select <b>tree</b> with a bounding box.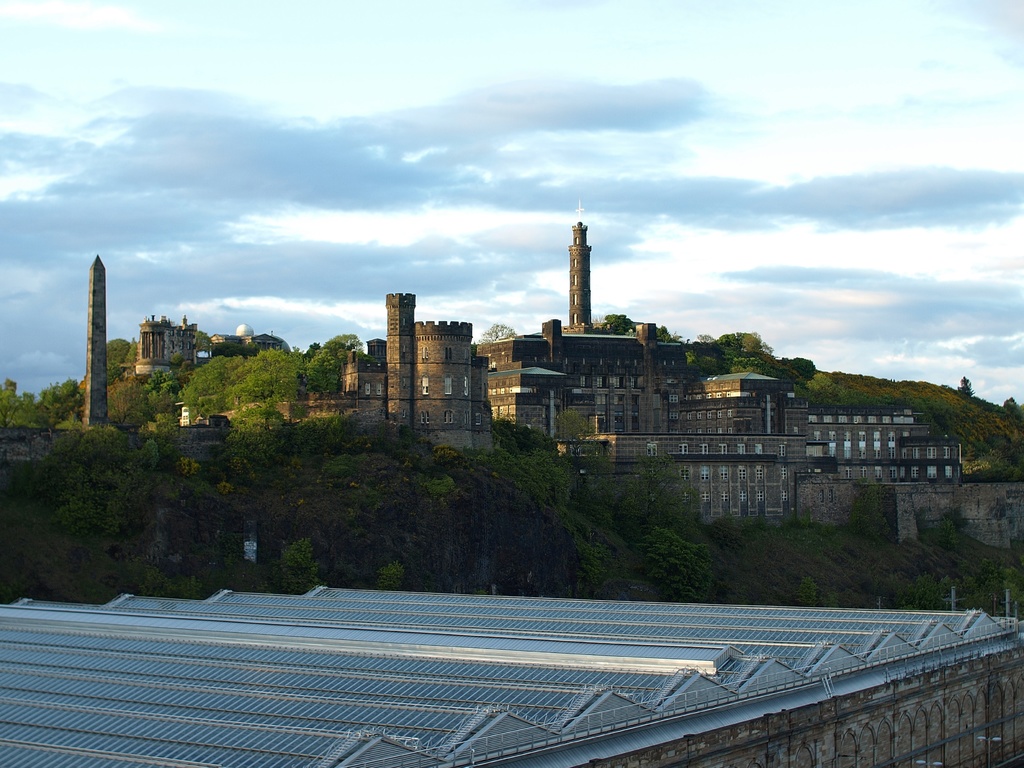
<bbox>467, 339, 479, 357</bbox>.
